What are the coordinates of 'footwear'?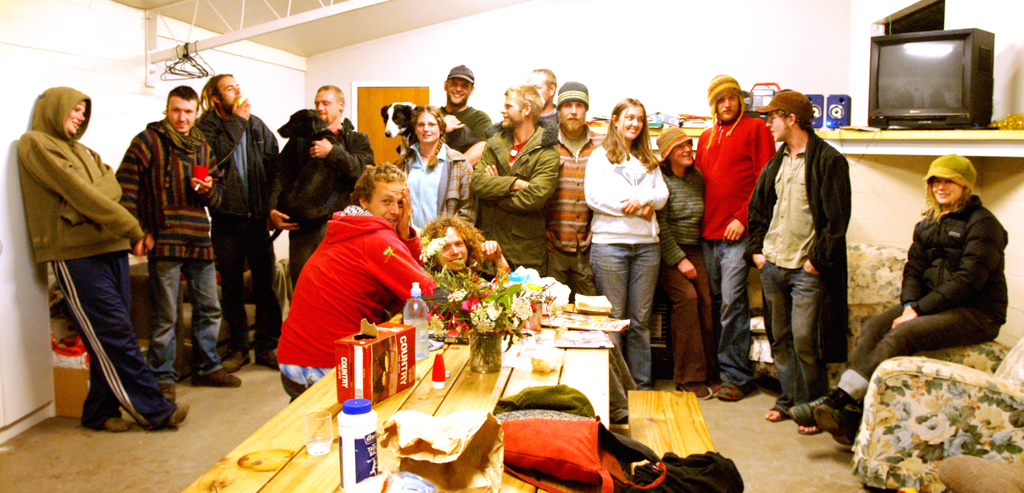
259,350,283,371.
